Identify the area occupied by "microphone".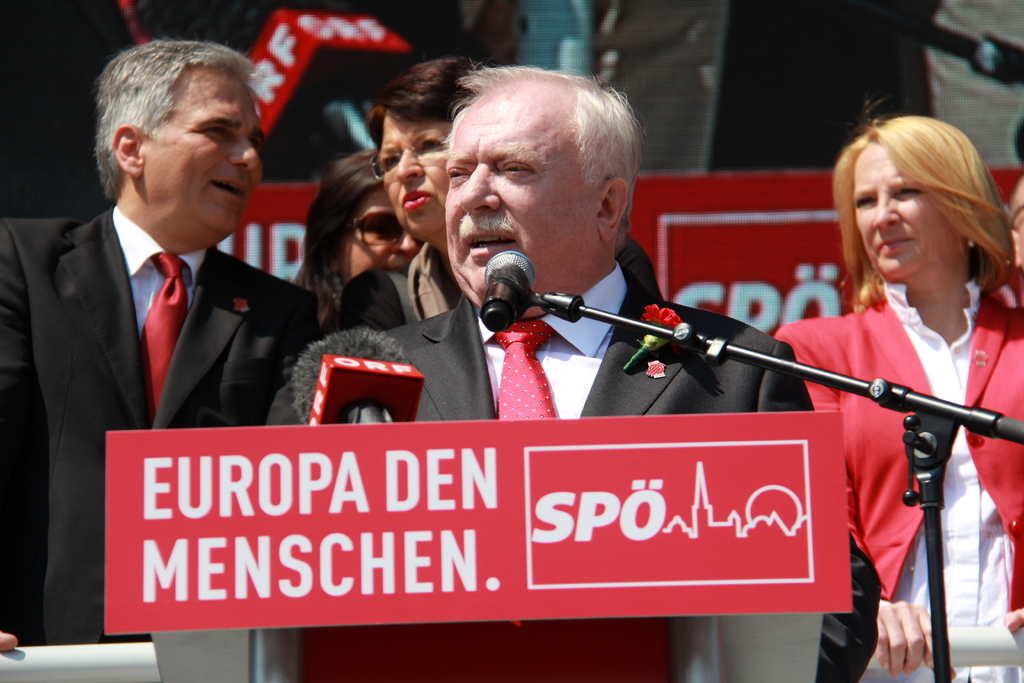
Area: (289, 327, 434, 434).
